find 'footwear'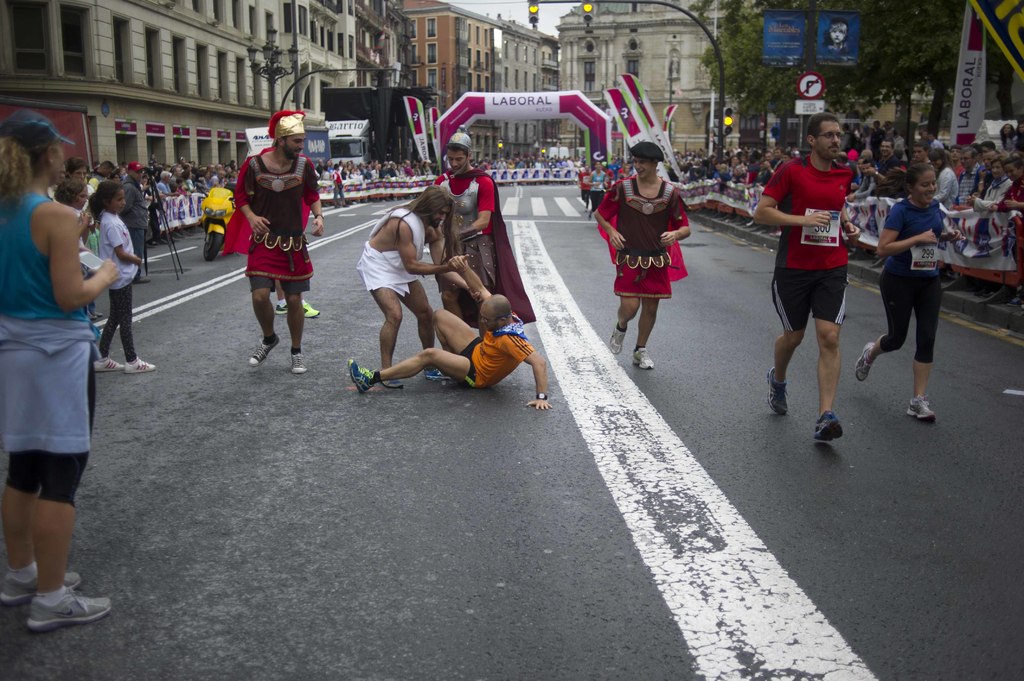
BBox(302, 294, 319, 319)
